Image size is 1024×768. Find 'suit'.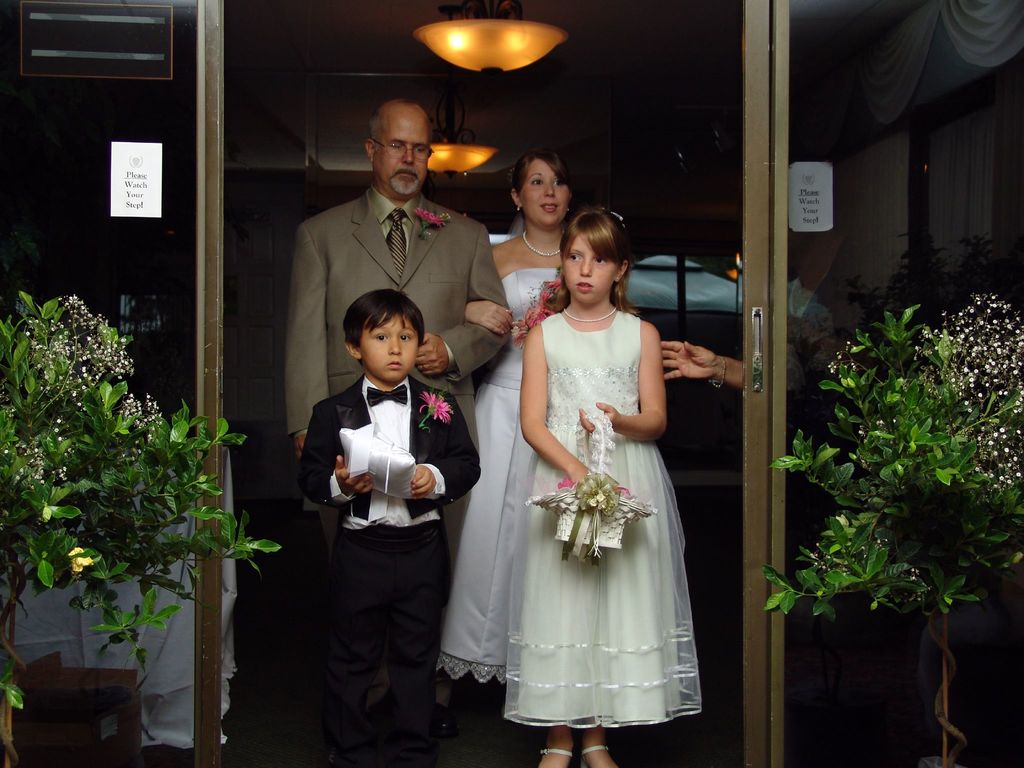
box=[294, 338, 453, 740].
